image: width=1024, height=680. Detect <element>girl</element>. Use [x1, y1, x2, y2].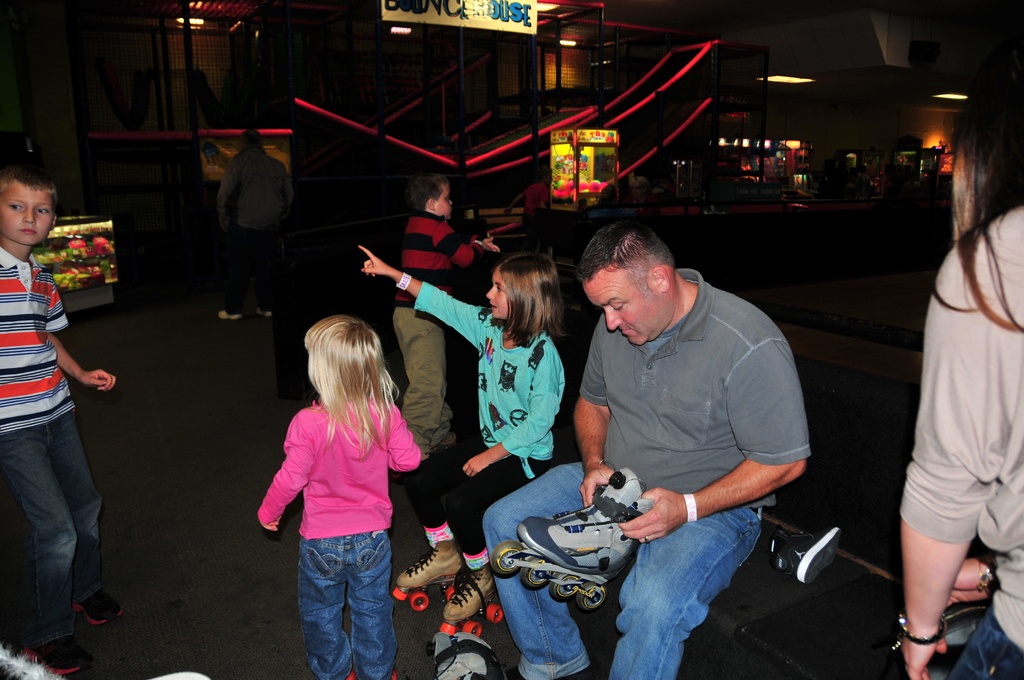
[259, 309, 426, 679].
